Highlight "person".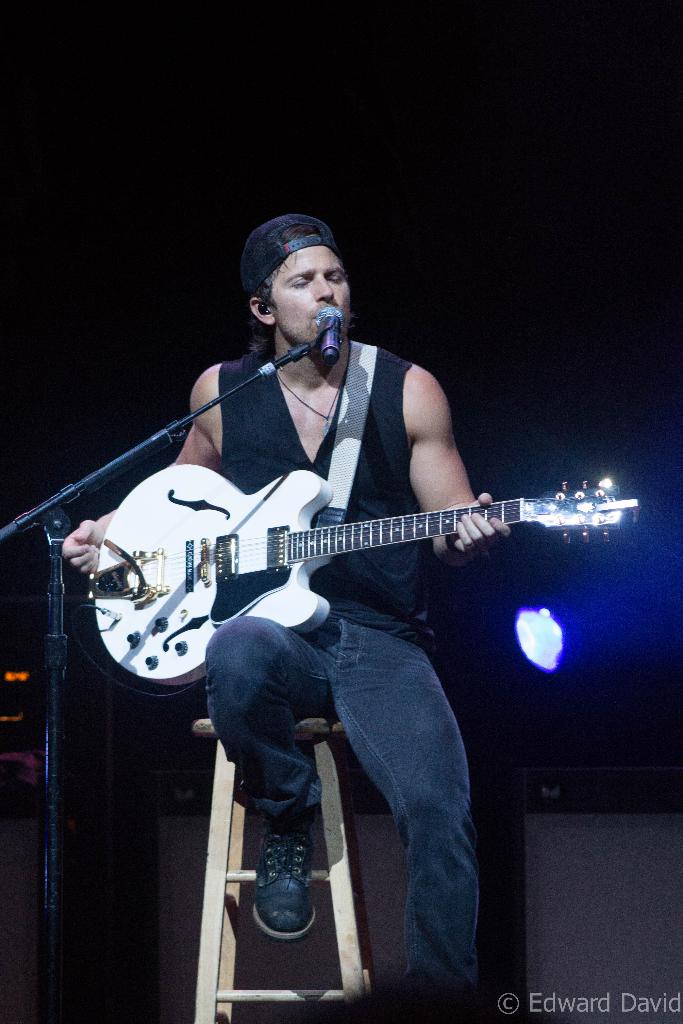
Highlighted region: 104/225/536/945.
